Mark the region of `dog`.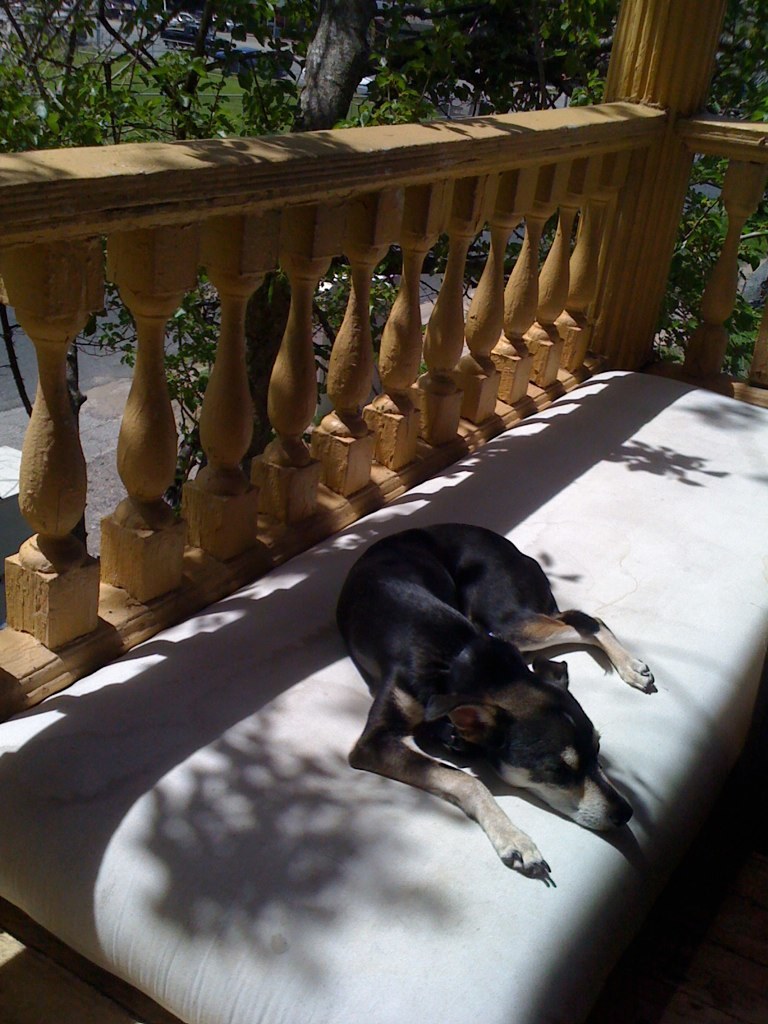
Region: rect(333, 512, 666, 876).
